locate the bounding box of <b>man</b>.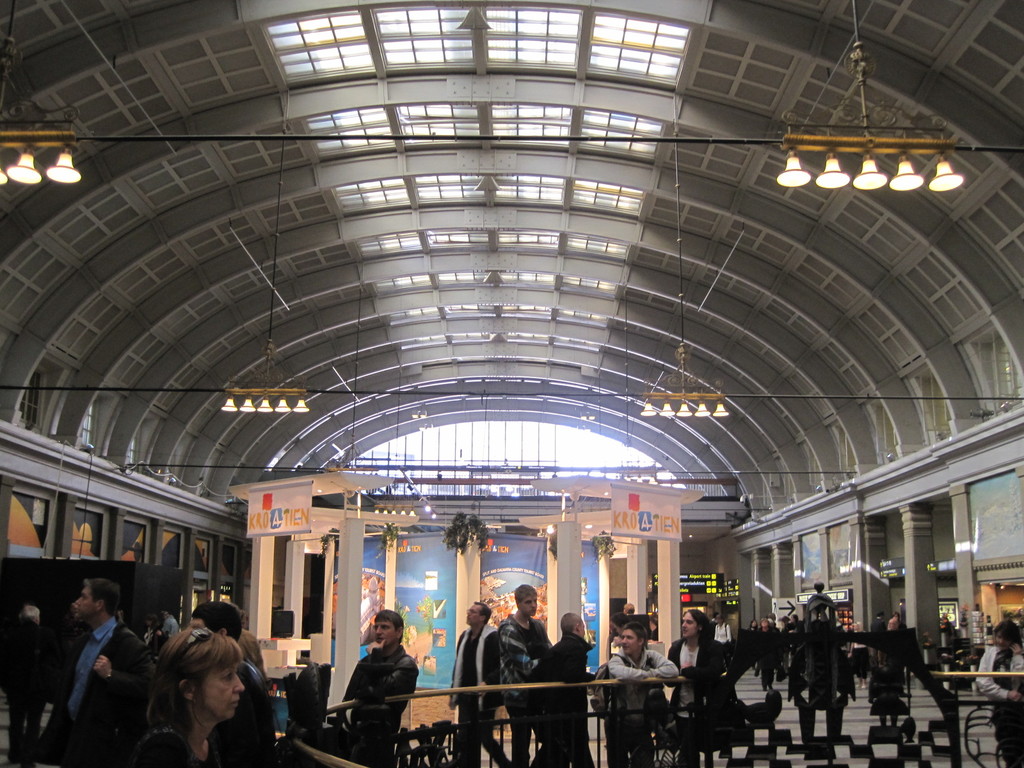
Bounding box: bbox(605, 623, 678, 767).
